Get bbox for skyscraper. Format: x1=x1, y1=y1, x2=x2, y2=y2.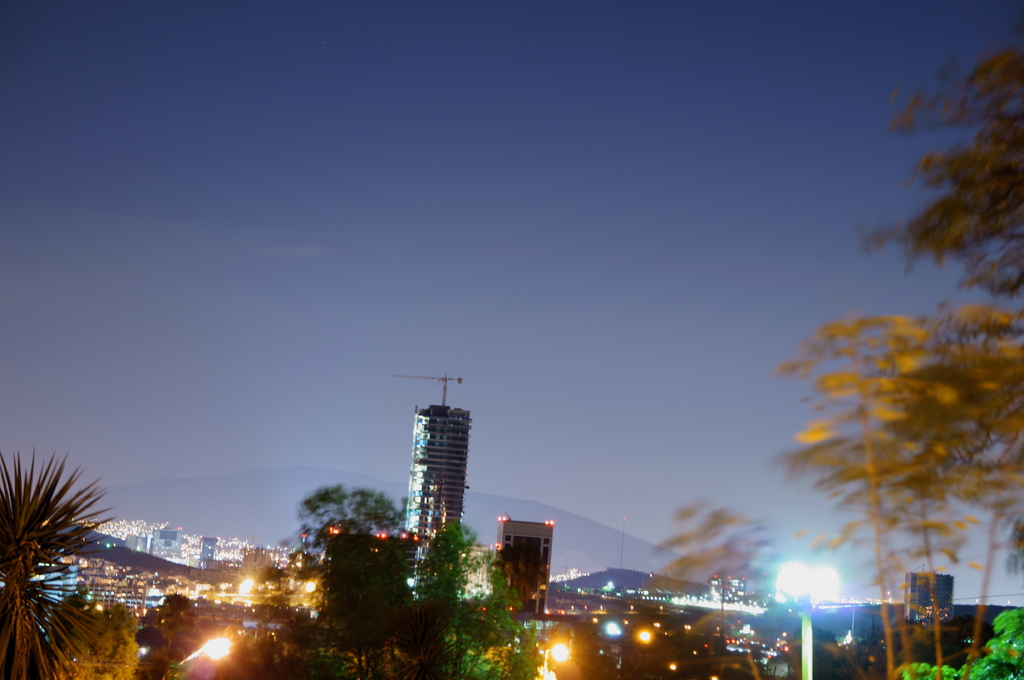
x1=500, y1=516, x2=559, y2=615.
